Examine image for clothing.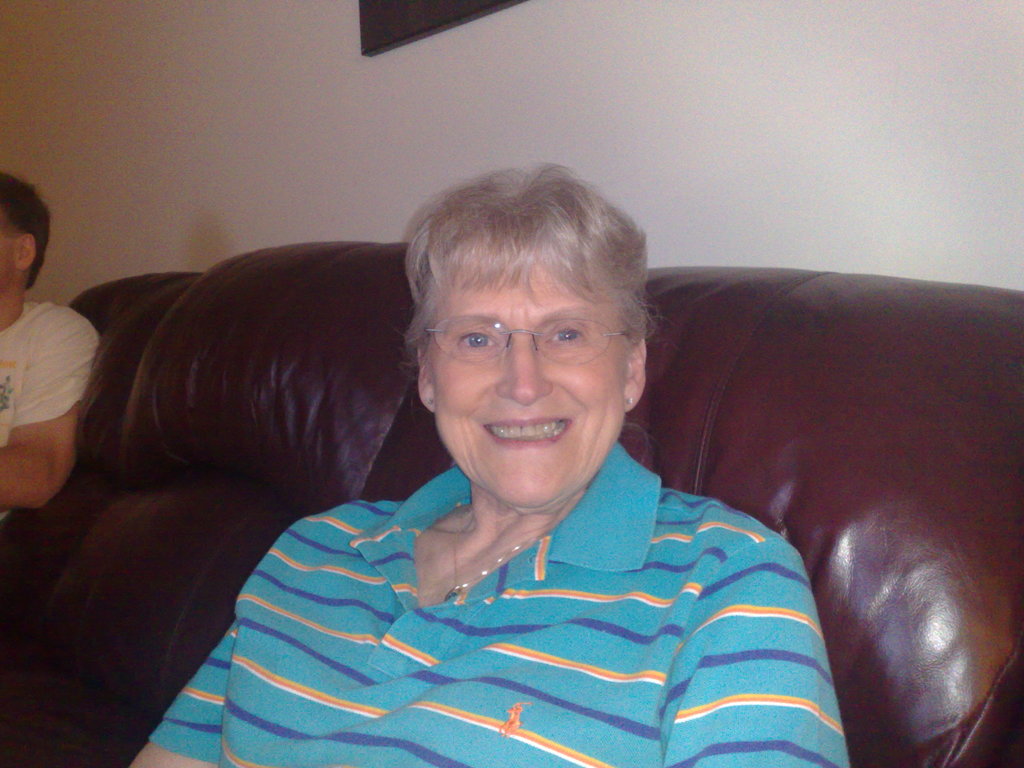
Examination result: <box>162,425,883,757</box>.
